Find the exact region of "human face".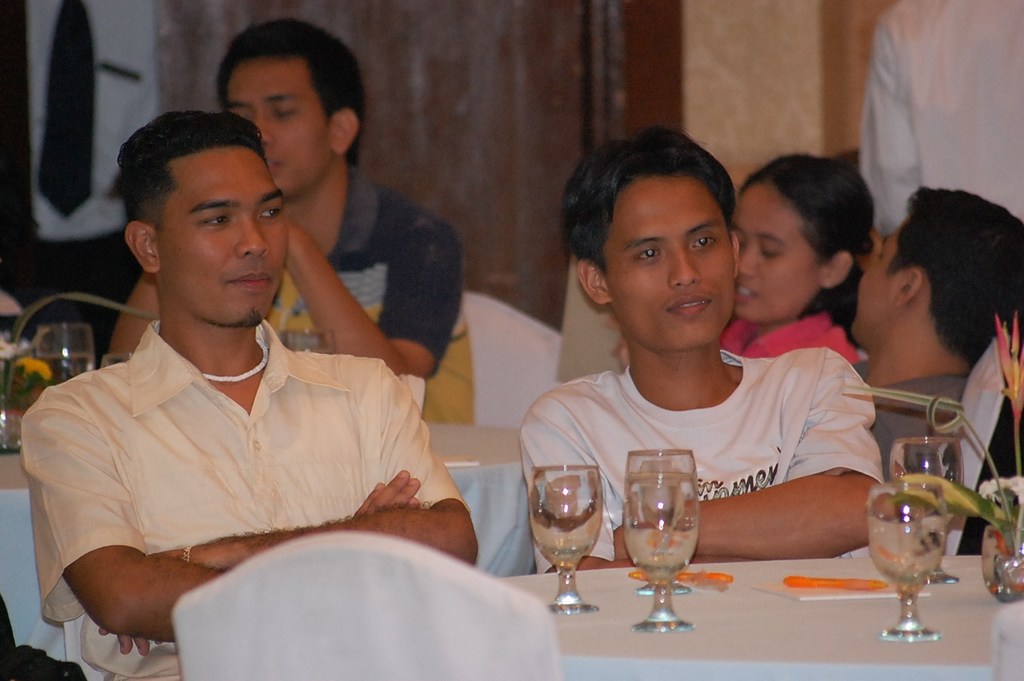
Exact region: 222:58:335:198.
